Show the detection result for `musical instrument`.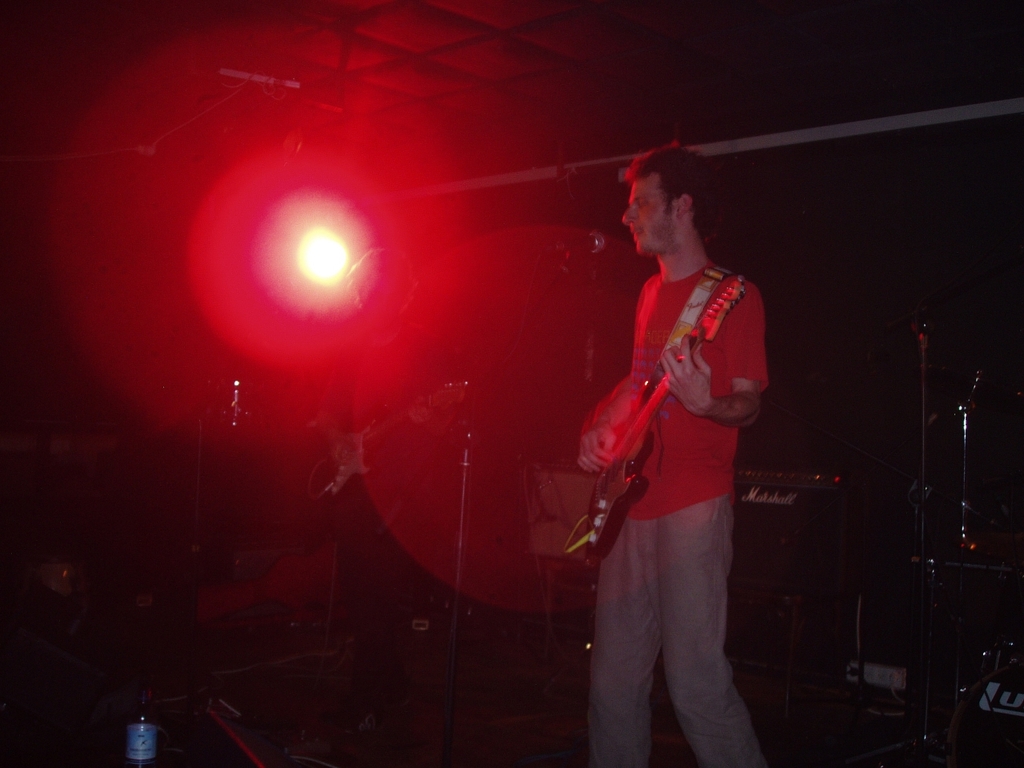
579:266:757:564.
